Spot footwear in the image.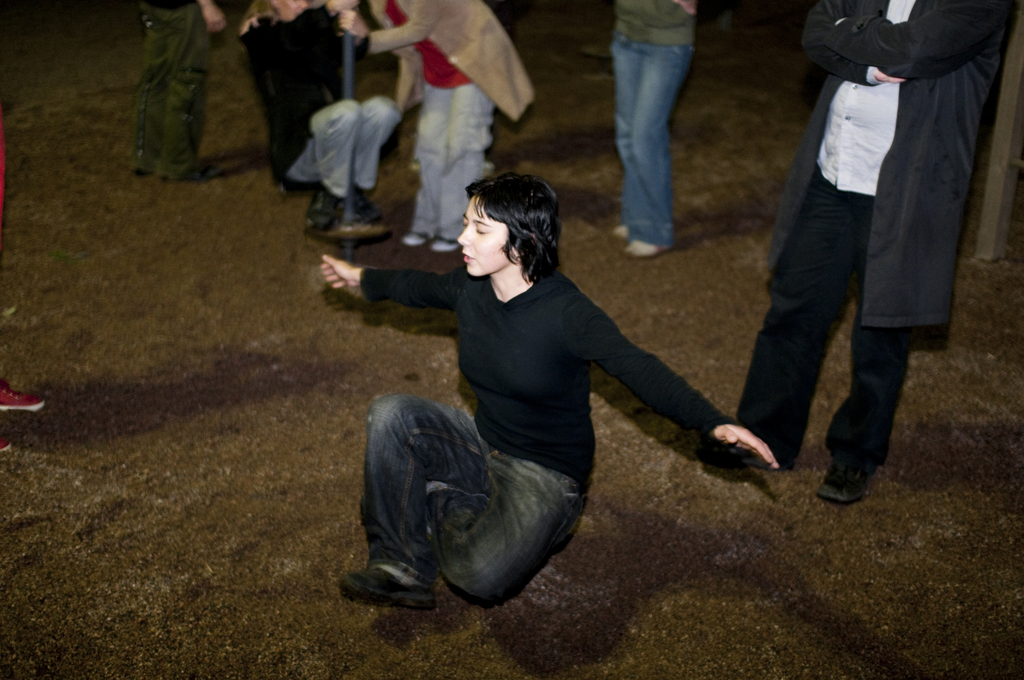
footwear found at (left=429, top=226, right=463, bottom=255).
